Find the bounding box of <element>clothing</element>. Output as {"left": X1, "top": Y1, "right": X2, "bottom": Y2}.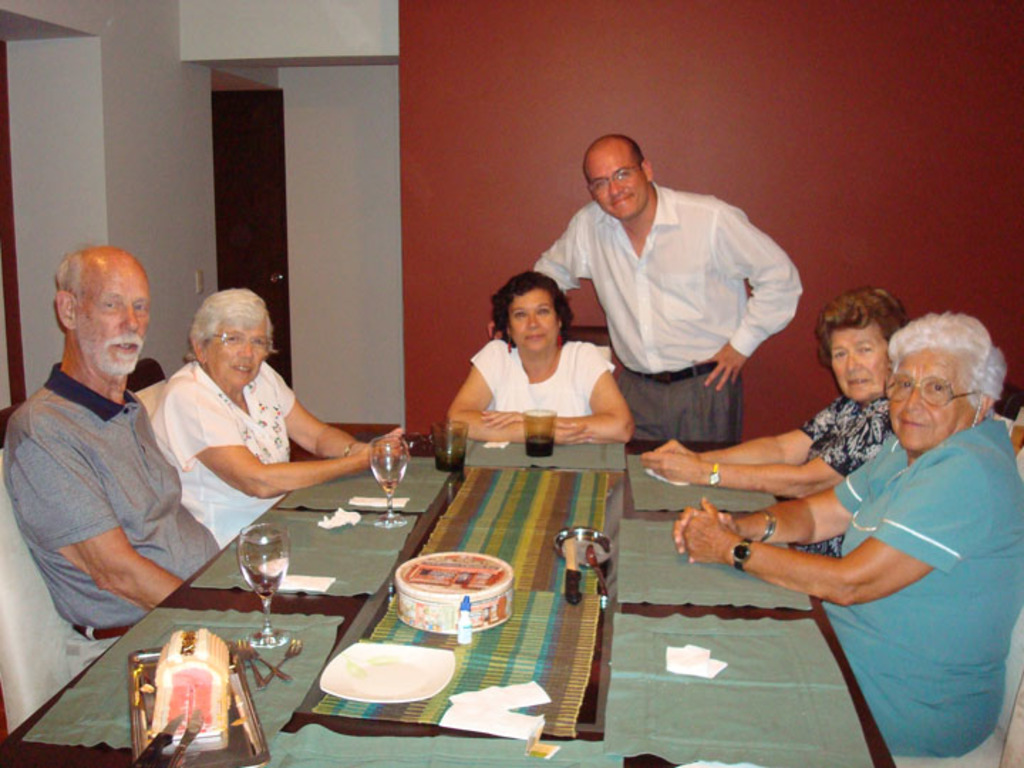
{"left": 535, "top": 182, "right": 806, "bottom": 437}.
